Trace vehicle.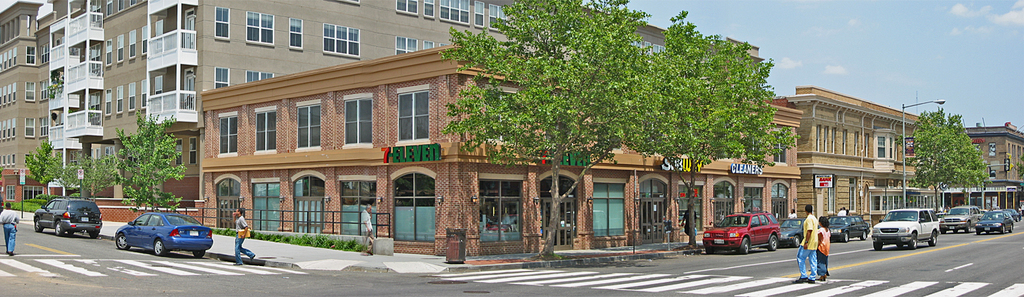
Traced to x1=940 y1=203 x2=983 y2=233.
